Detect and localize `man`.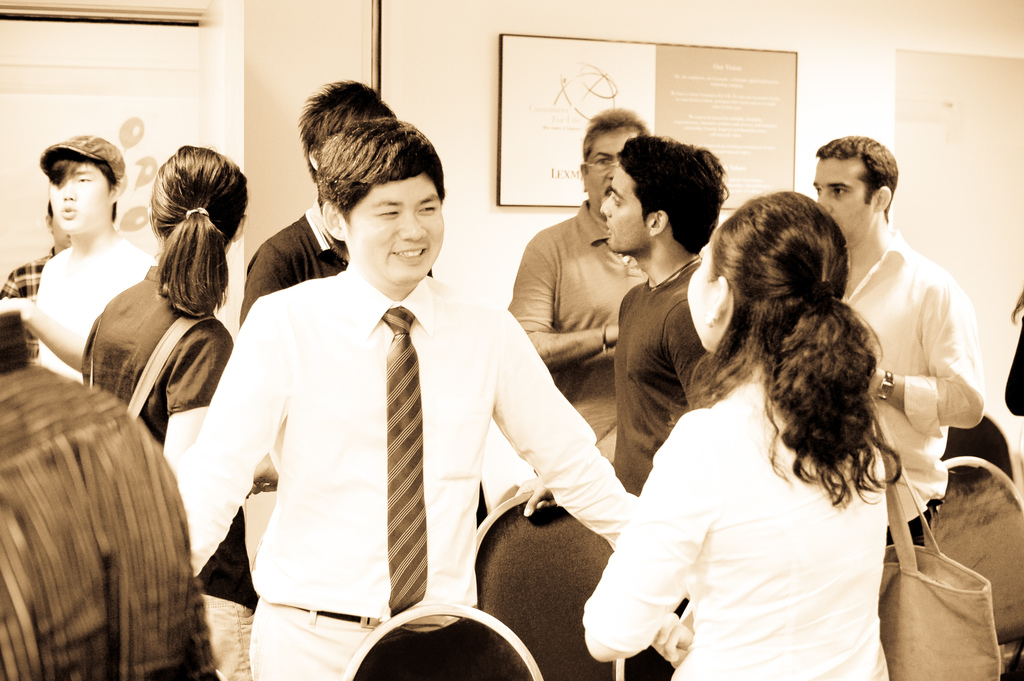
Localized at (x1=172, y1=114, x2=641, y2=680).
